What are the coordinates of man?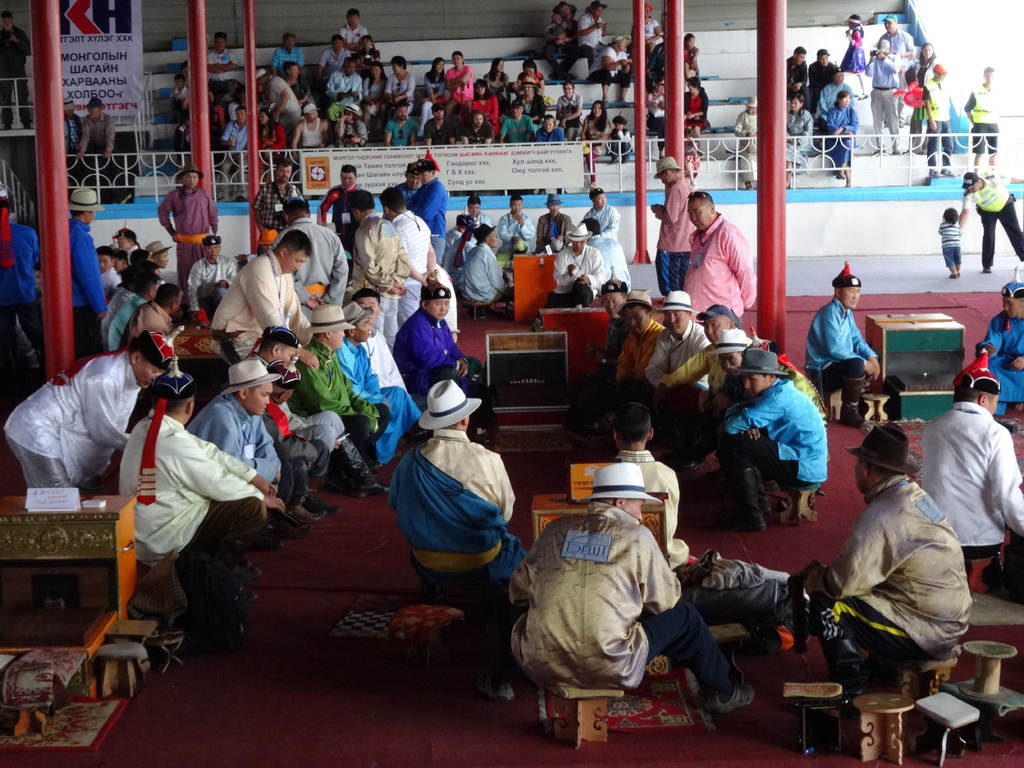
<box>183,229,241,331</box>.
